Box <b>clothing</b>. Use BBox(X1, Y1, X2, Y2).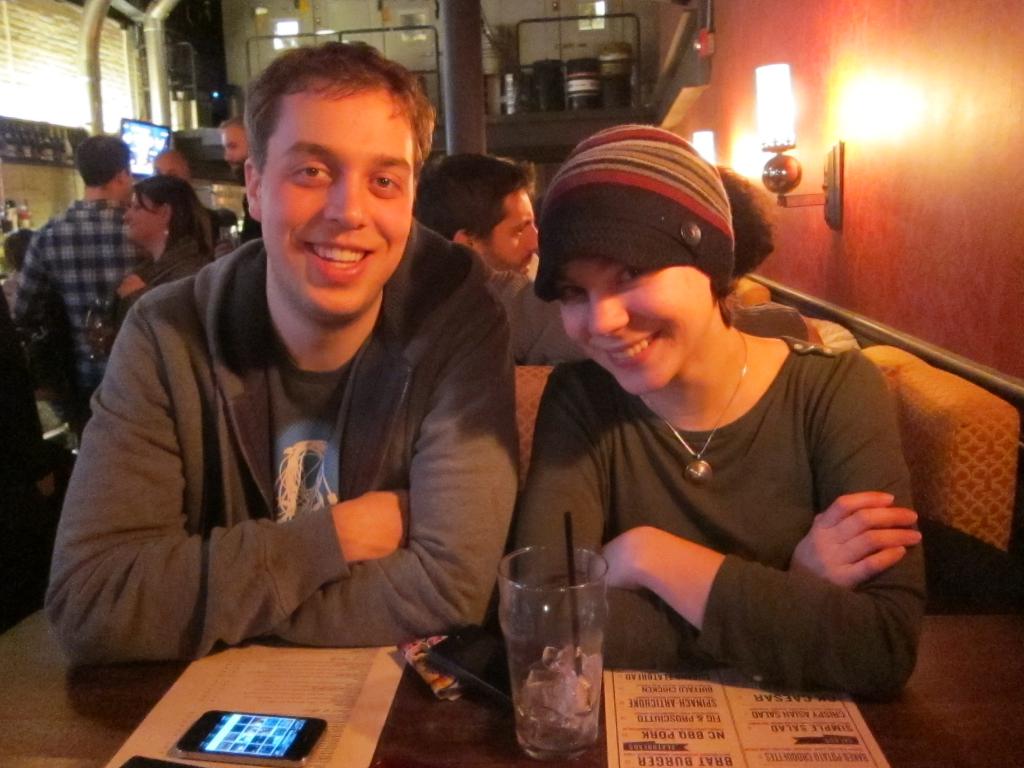
BBox(4, 201, 147, 393).
